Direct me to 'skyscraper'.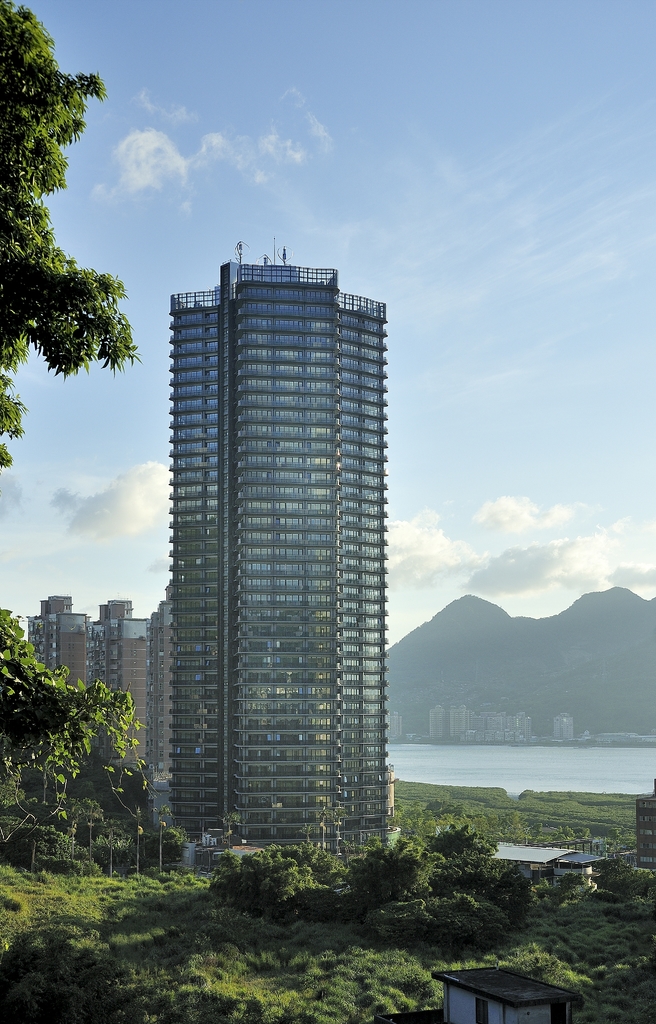
Direction: [left=147, top=601, right=170, bottom=827].
